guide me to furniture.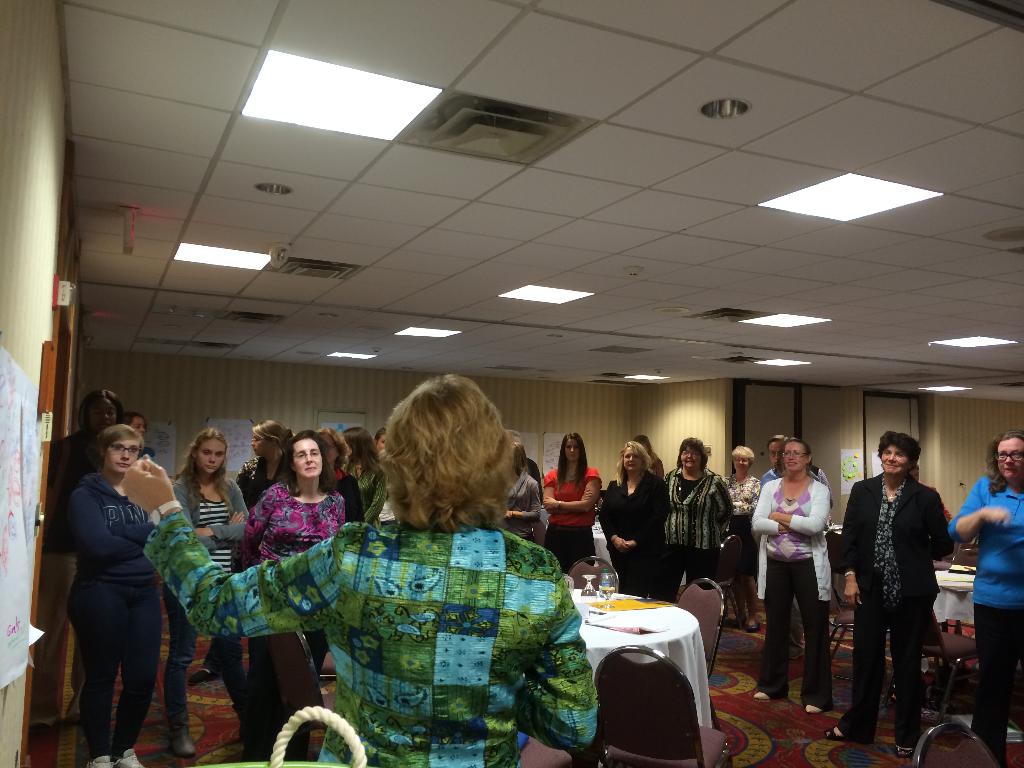
Guidance: box=[824, 525, 849, 603].
